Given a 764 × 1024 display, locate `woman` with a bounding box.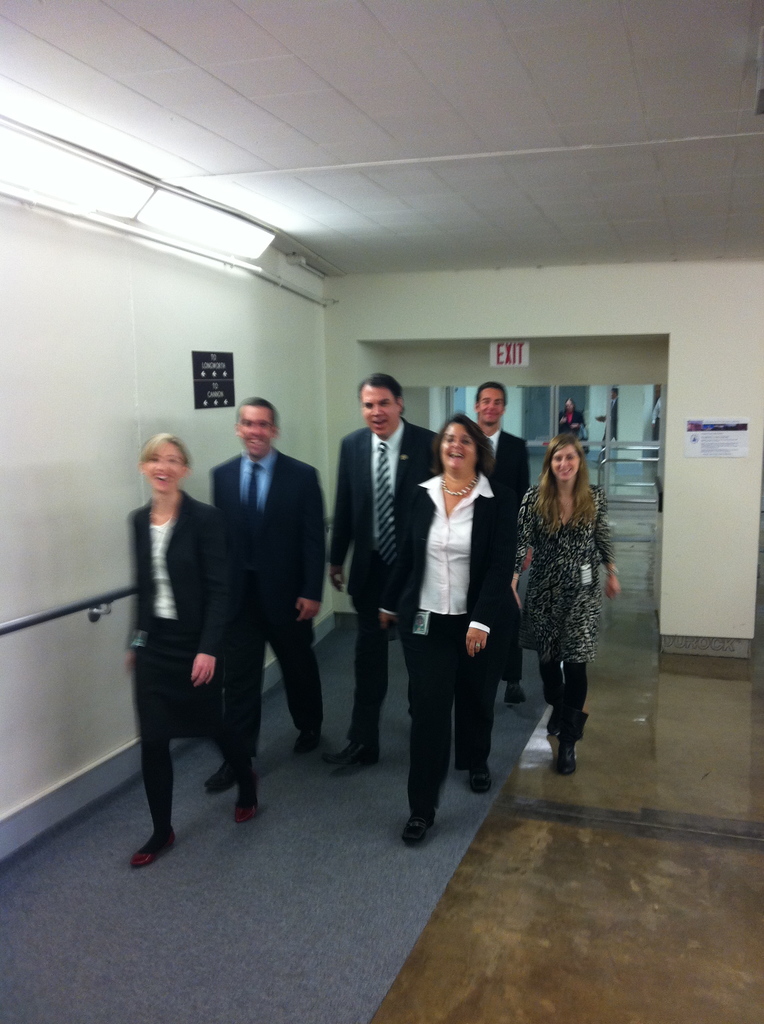
Located: crop(518, 428, 626, 774).
